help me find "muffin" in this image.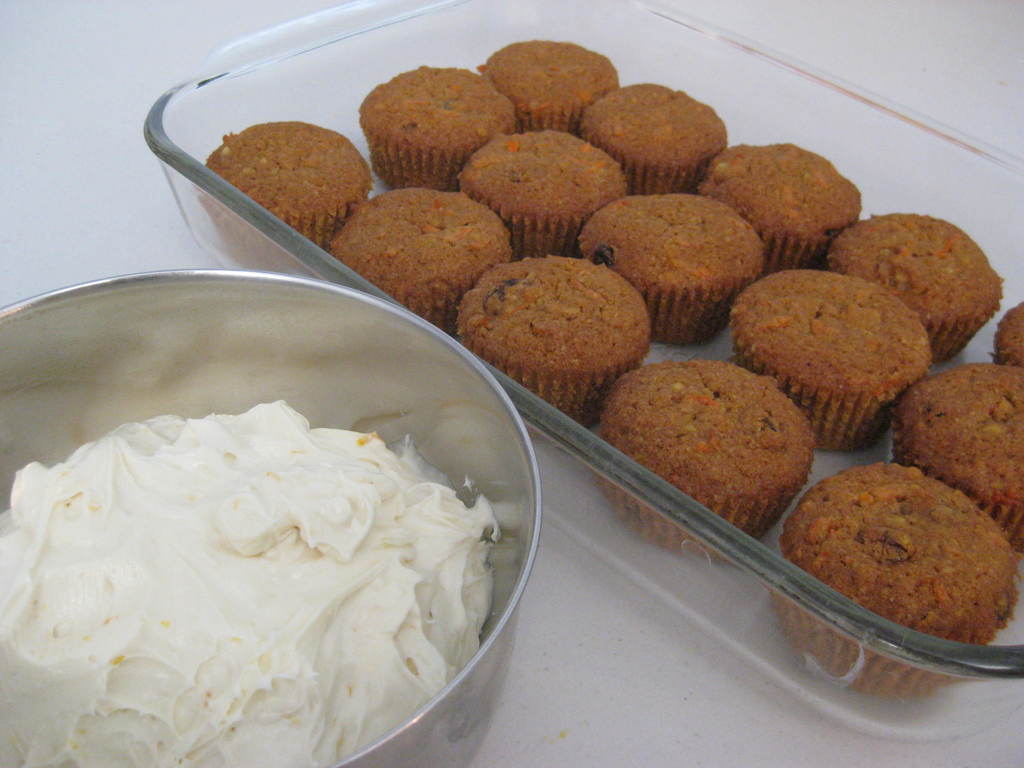
Found it: bbox(748, 268, 927, 436).
